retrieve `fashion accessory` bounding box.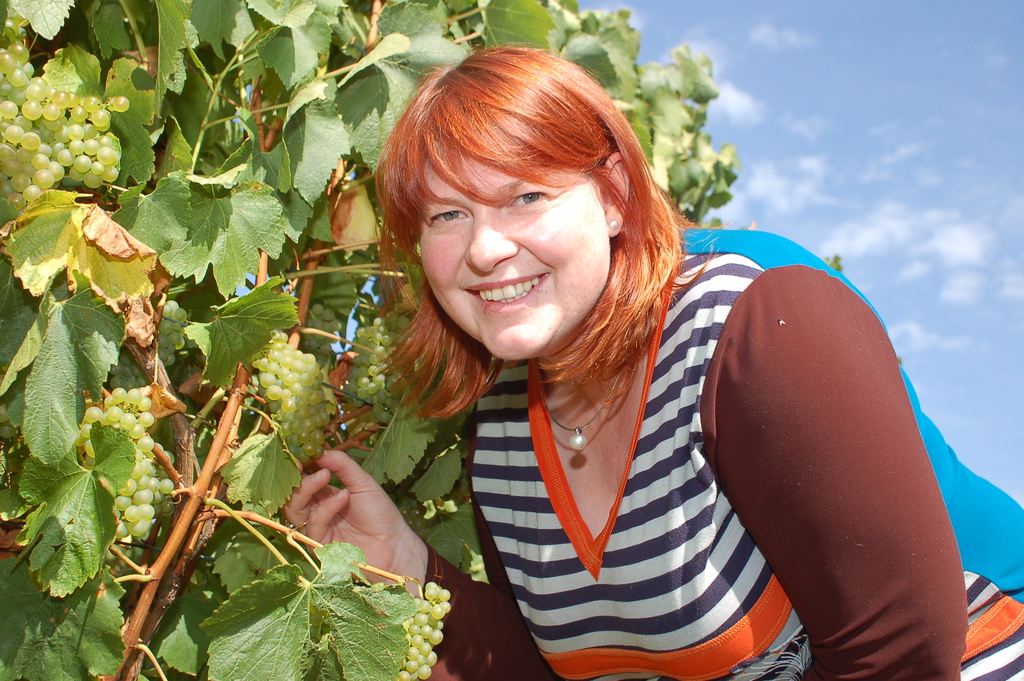
Bounding box: locate(608, 217, 620, 227).
